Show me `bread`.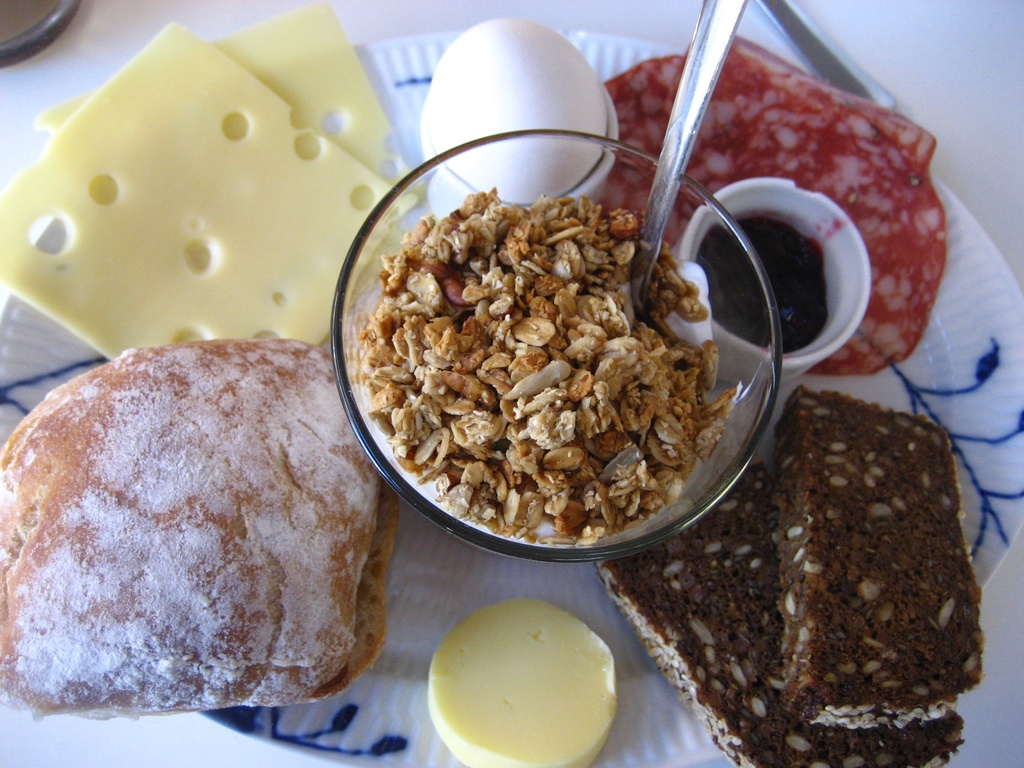
`bread` is here: 0,334,395,724.
